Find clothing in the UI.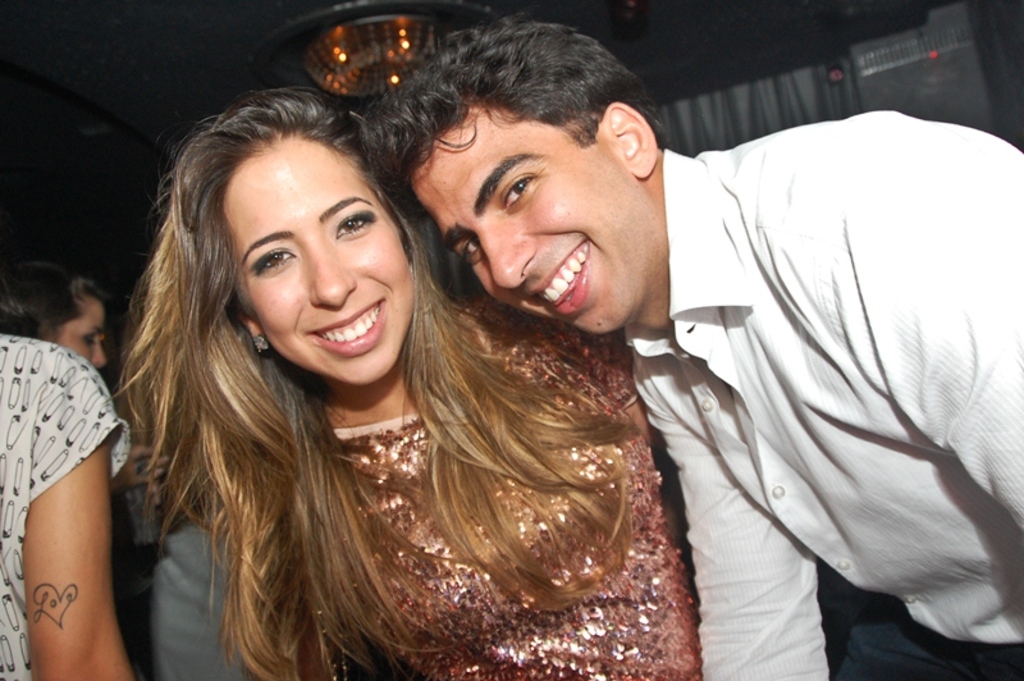
UI element at x1=612 y1=73 x2=1023 y2=667.
